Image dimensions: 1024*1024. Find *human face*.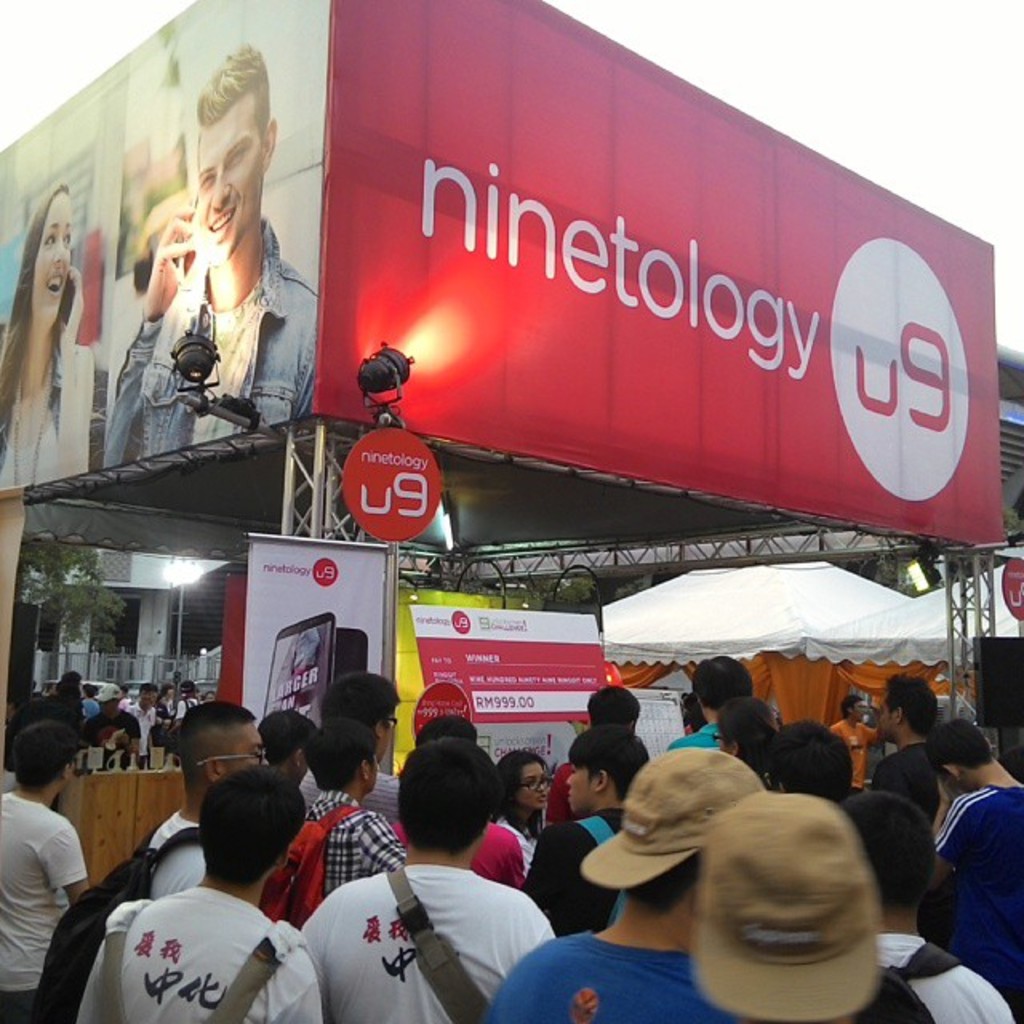
<region>222, 718, 261, 776</region>.
